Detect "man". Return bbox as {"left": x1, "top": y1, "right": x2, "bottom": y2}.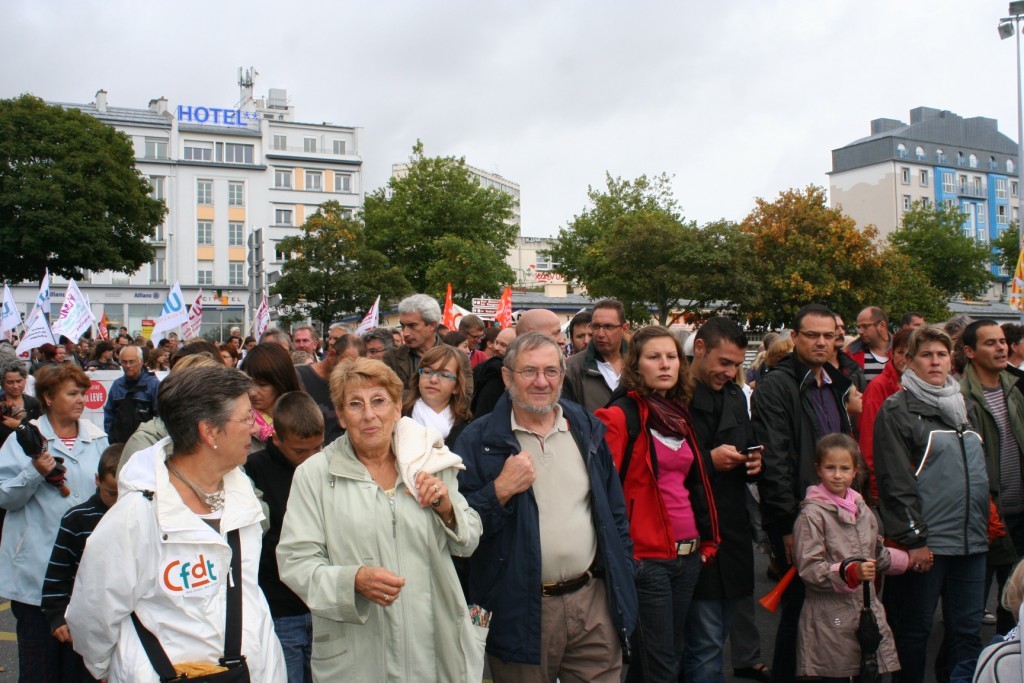
{"left": 89, "top": 346, "right": 122, "bottom": 371}.
